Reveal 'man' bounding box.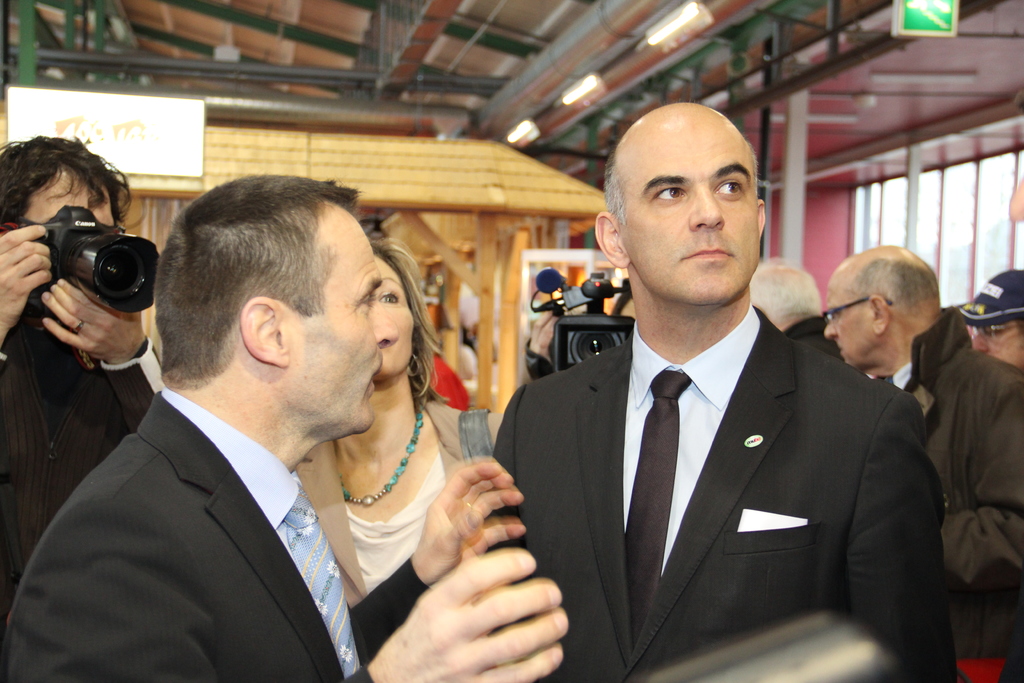
Revealed: x1=748, y1=257, x2=844, y2=363.
